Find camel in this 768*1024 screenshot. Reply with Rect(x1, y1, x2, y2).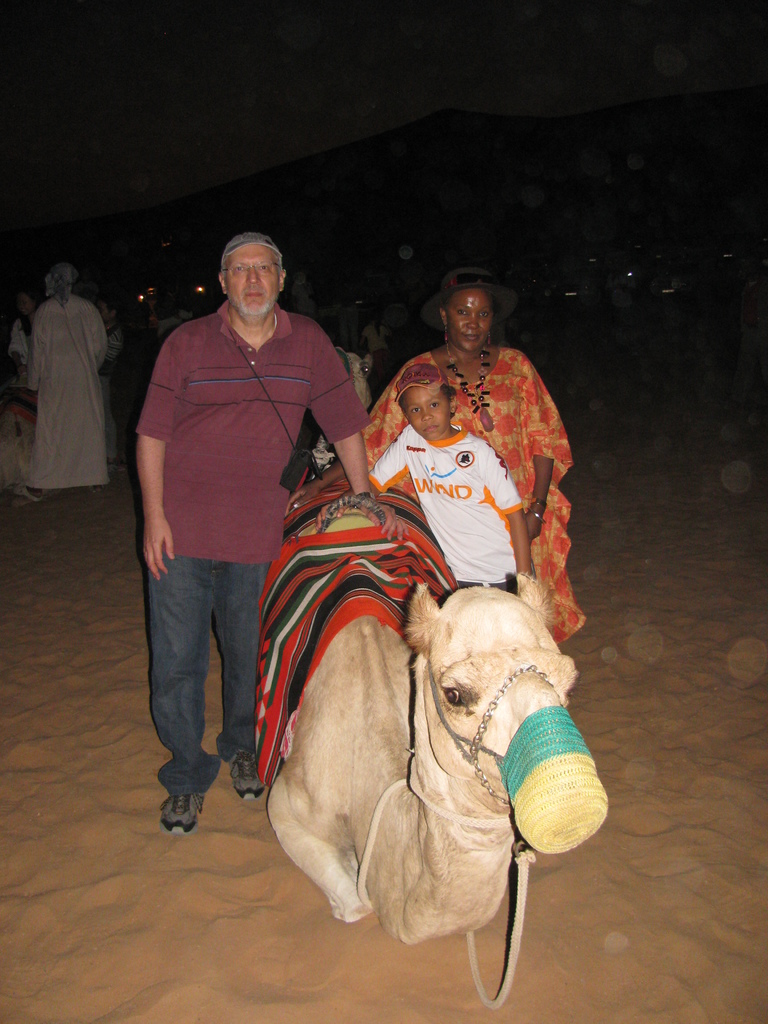
Rect(266, 477, 611, 944).
